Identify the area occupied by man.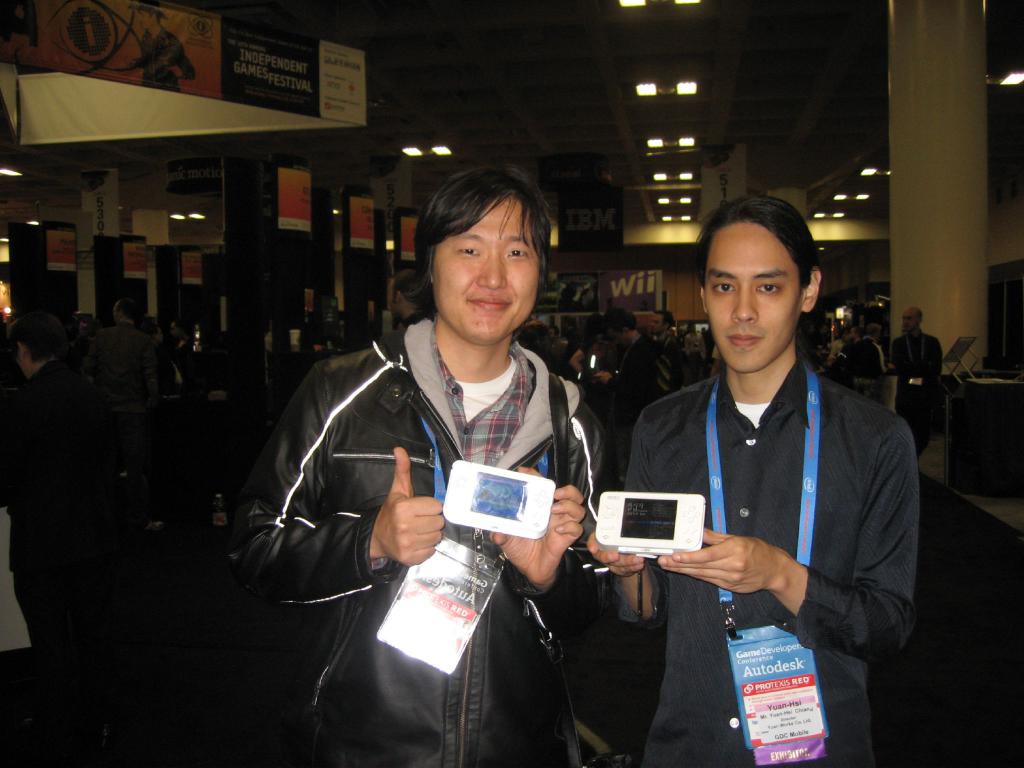
Area: Rect(76, 289, 175, 423).
